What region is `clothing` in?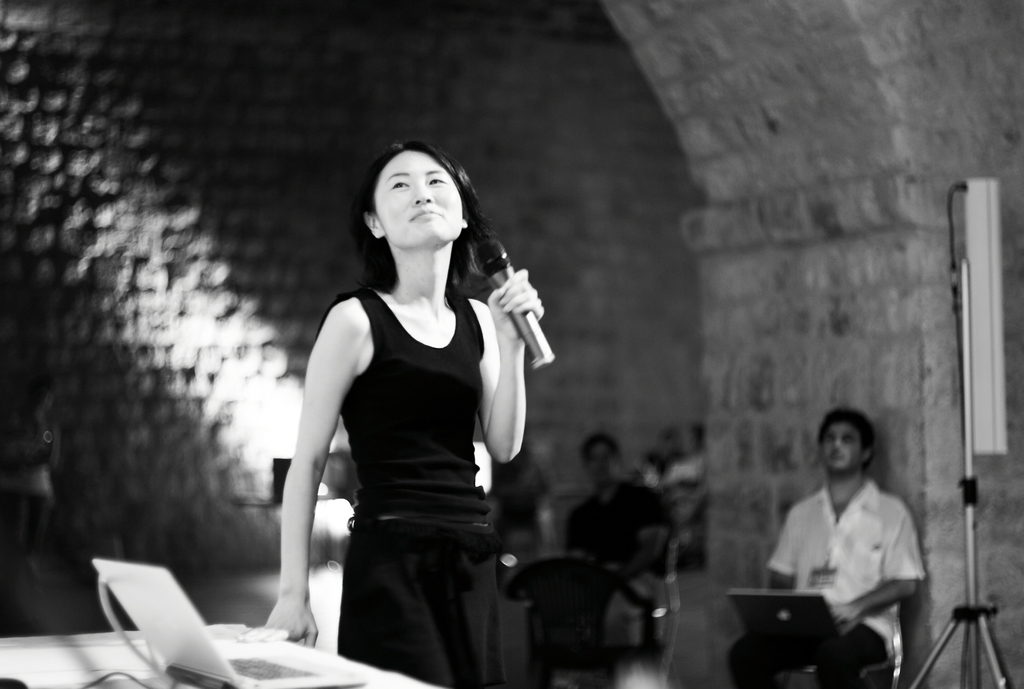
698, 474, 940, 685.
